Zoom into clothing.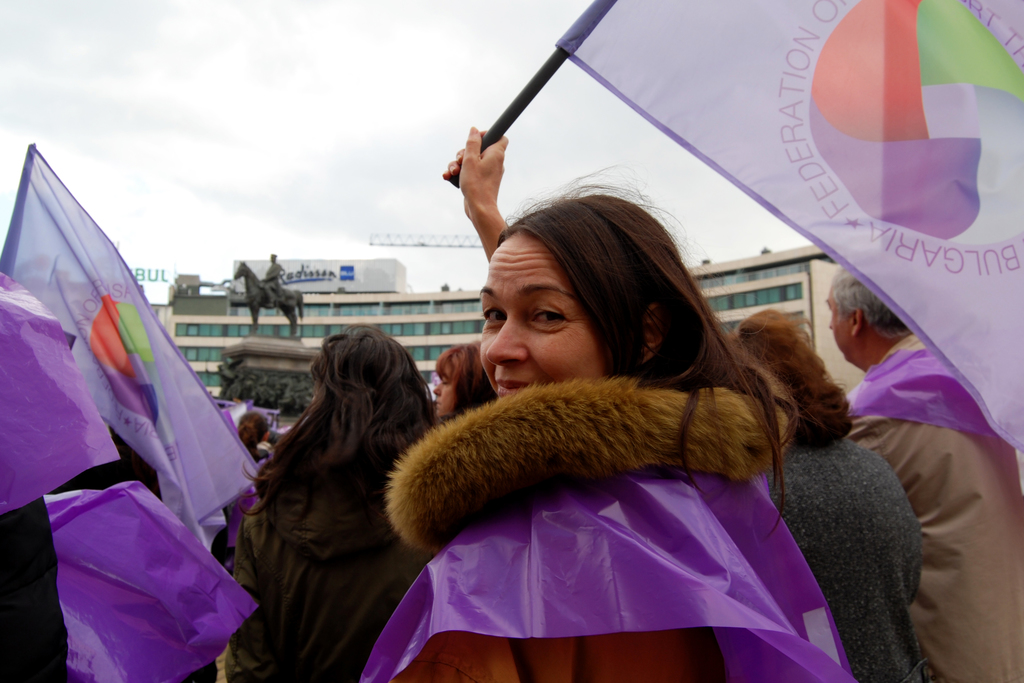
Zoom target: bbox=[385, 379, 830, 682].
